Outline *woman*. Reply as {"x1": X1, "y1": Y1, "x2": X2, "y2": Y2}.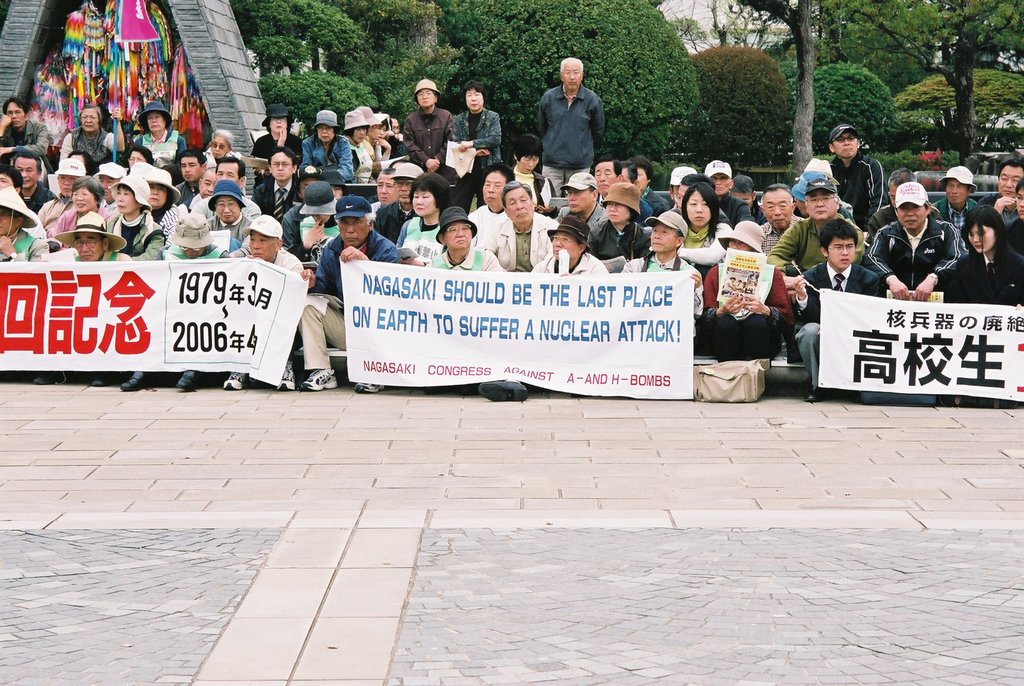
{"x1": 939, "y1": 204, "x2": 1023, "y2": 410}.
